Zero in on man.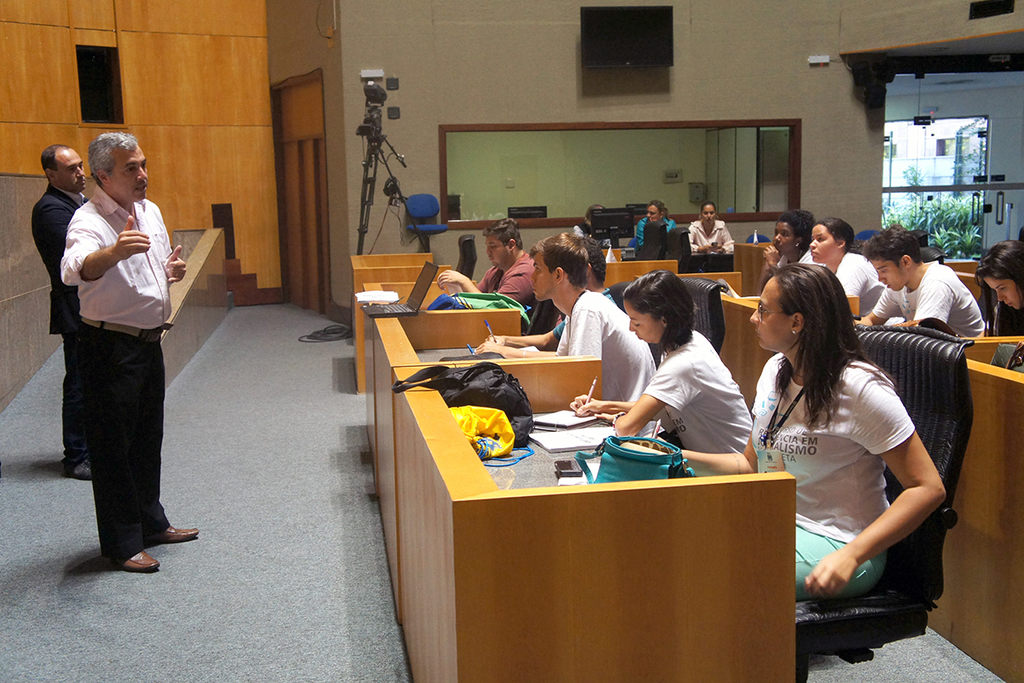
Zeroed in: box(32, 143, 113, 490).
